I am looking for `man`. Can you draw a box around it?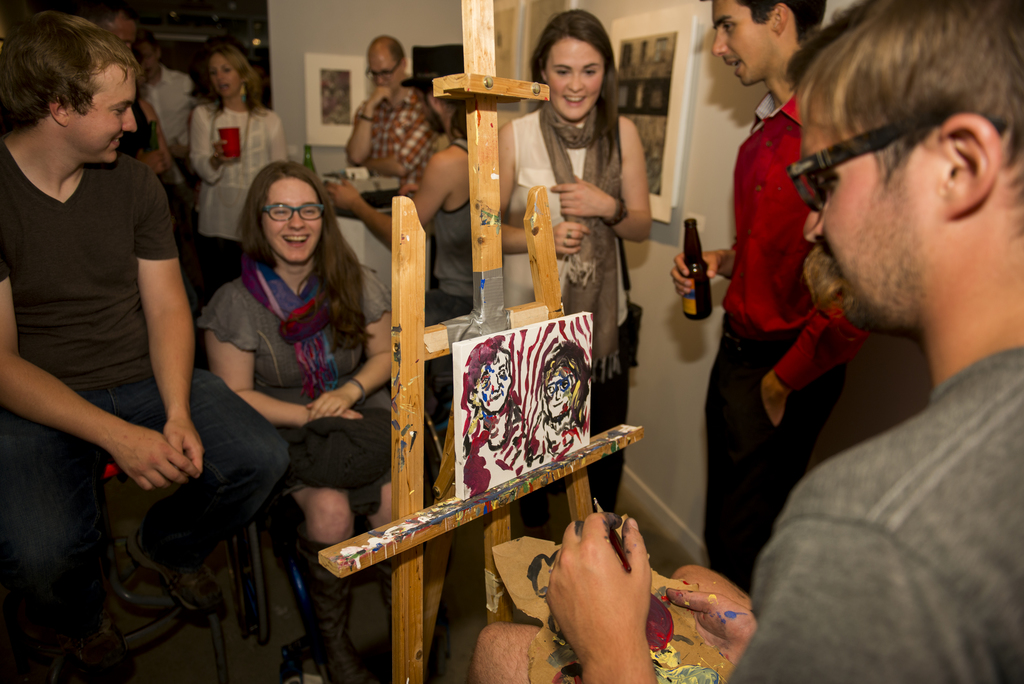
Sure, the bounding box is (10, 0, 221, 617).
